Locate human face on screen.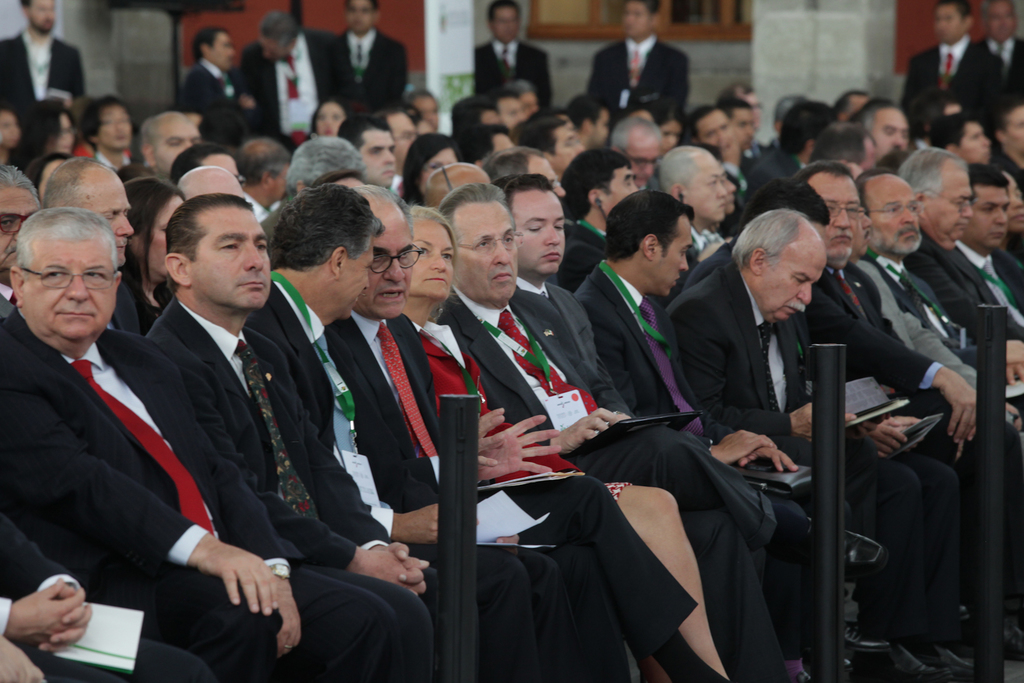
On screen at bbox=(755, 254, 821, 322).
